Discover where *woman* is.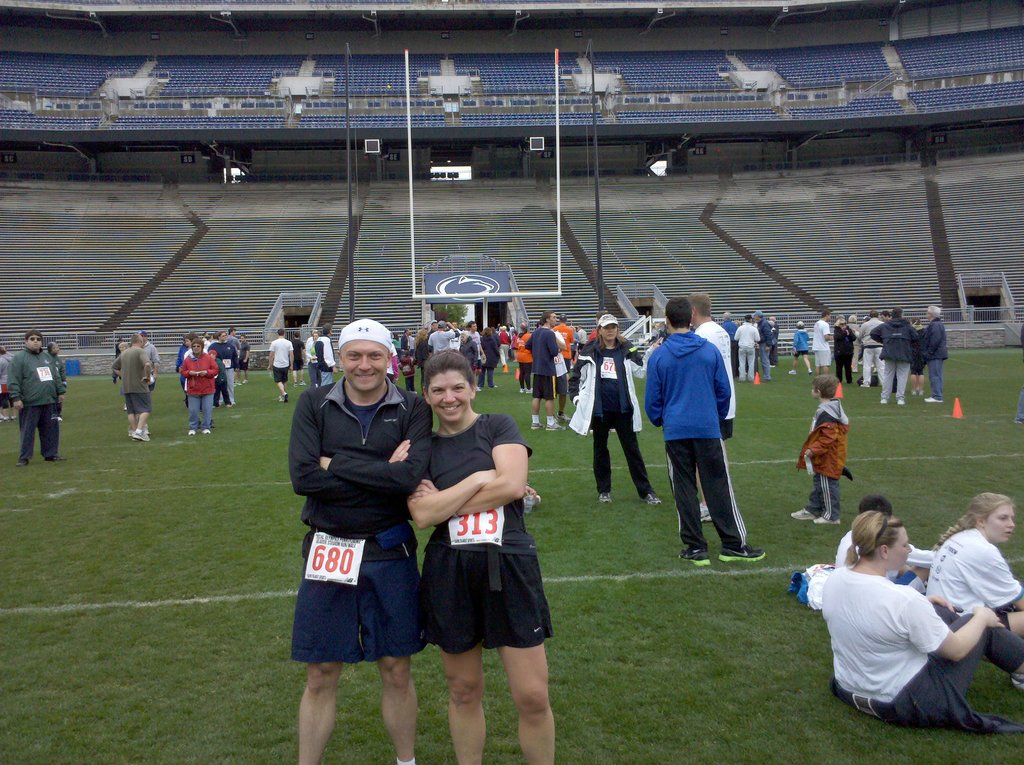
Discovered at BBox(514, 323, 534, 398).
